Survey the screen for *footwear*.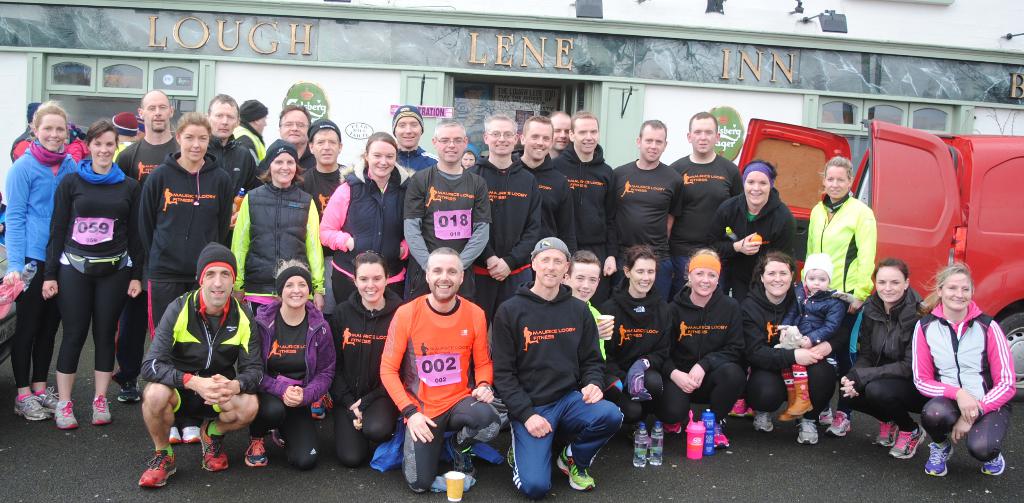
Survey found: x1=269, y1=430, x2=285, y2=449.
